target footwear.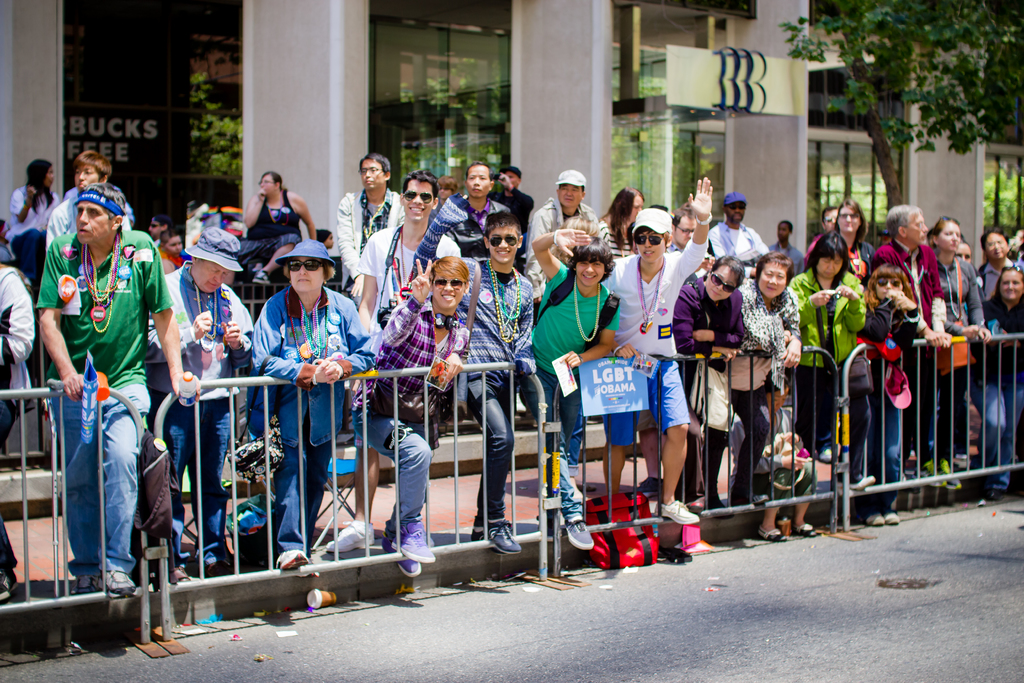
Target region: <region>642, 475, 655, 494</region>.
